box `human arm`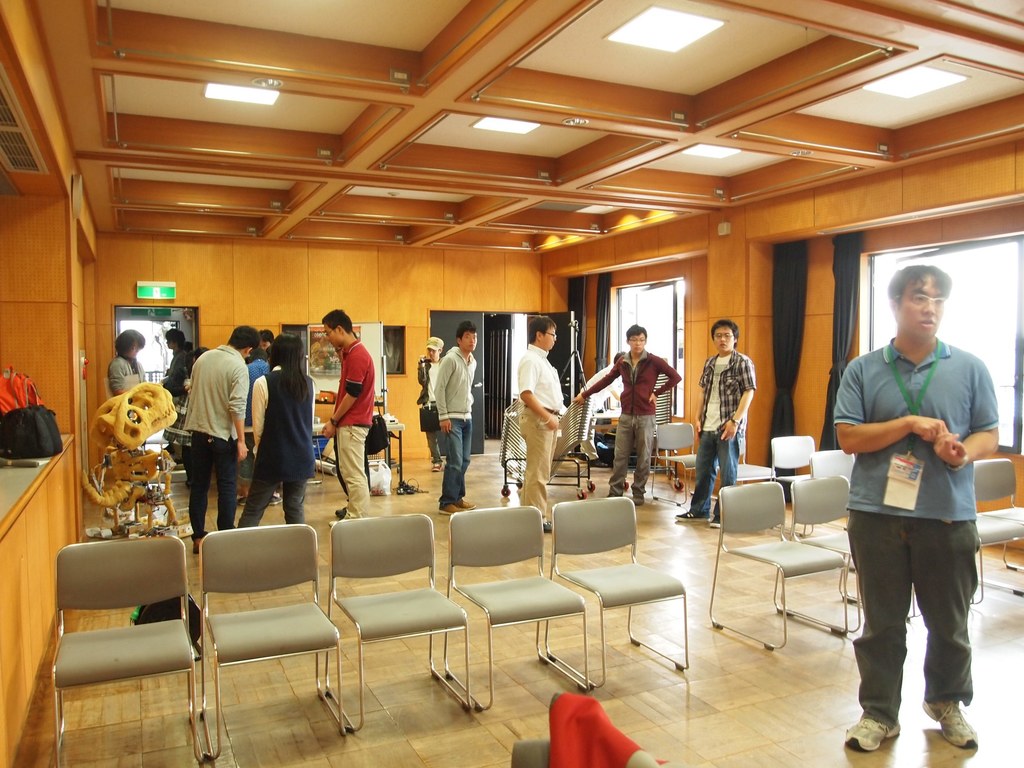
region(718, 352, 758, 441)
